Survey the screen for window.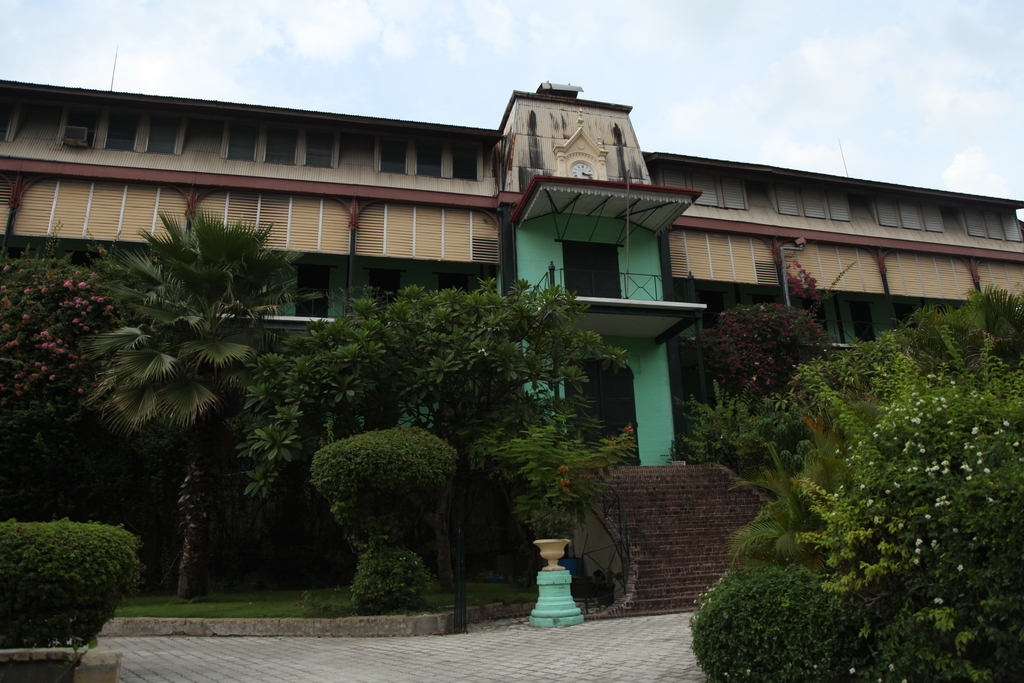
Survey found: (146,117,186,151).
